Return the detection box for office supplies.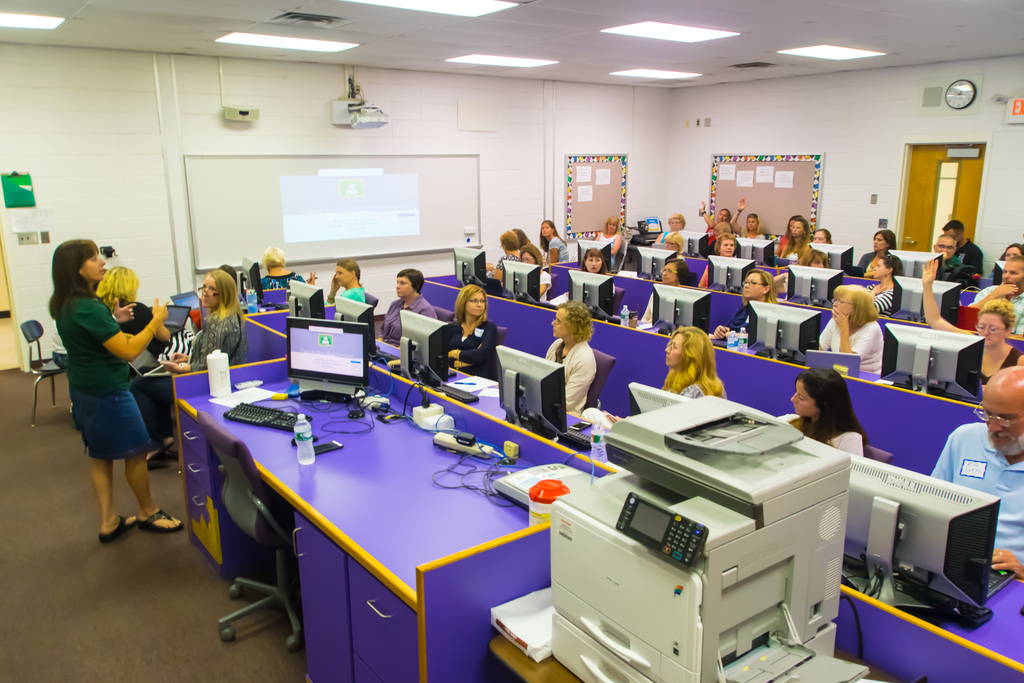
region(709, 150, 819, 236).
